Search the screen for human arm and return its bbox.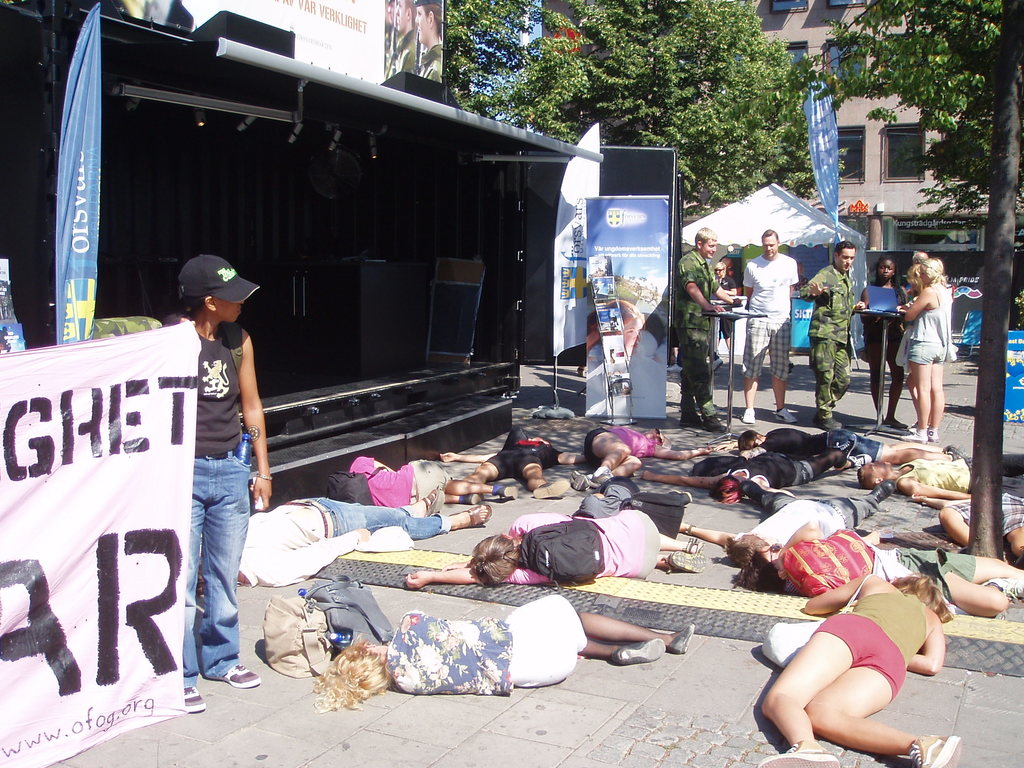
Found: x1=548, y1=441, x2=595, y2=467.
